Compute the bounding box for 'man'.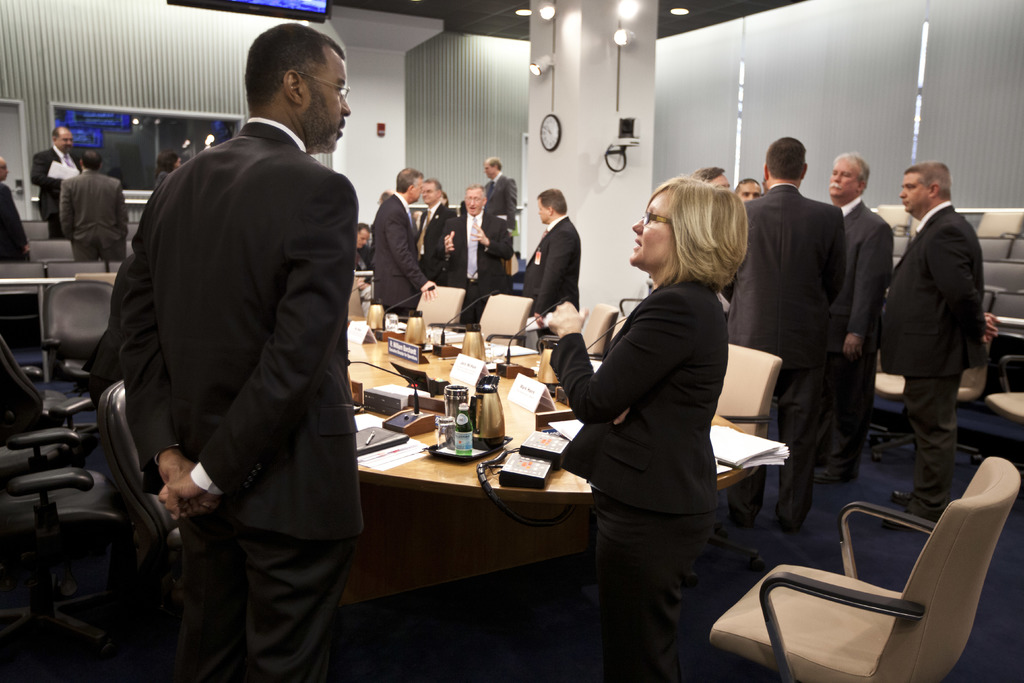
pyautogui.locateOnScreen(441, 181, 509, 293).
